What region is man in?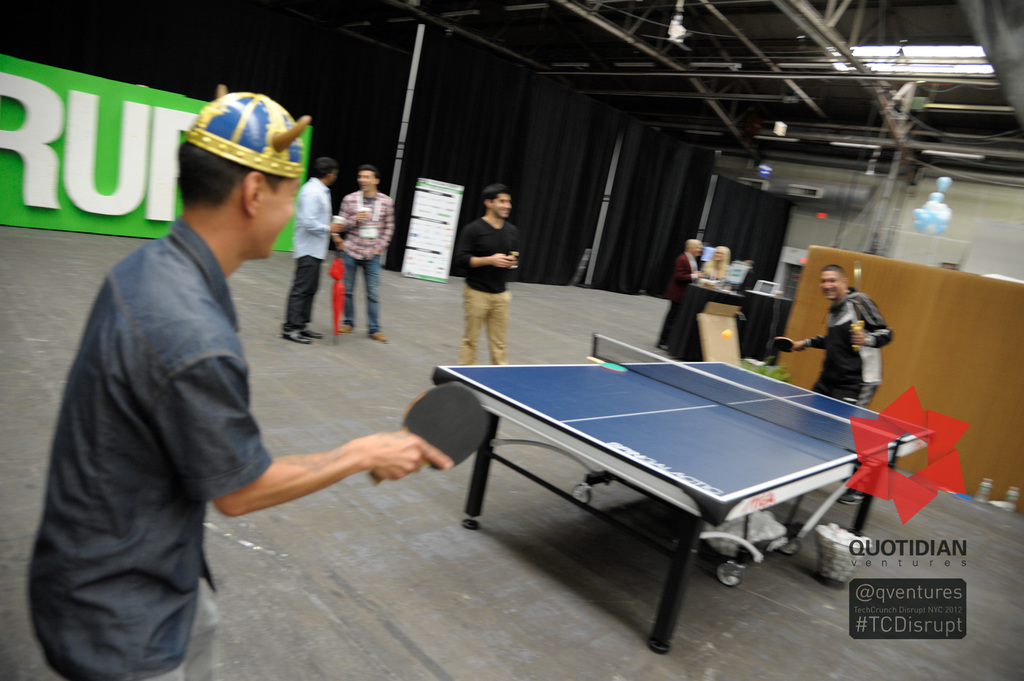
detection(454, 185, 508, 366).
